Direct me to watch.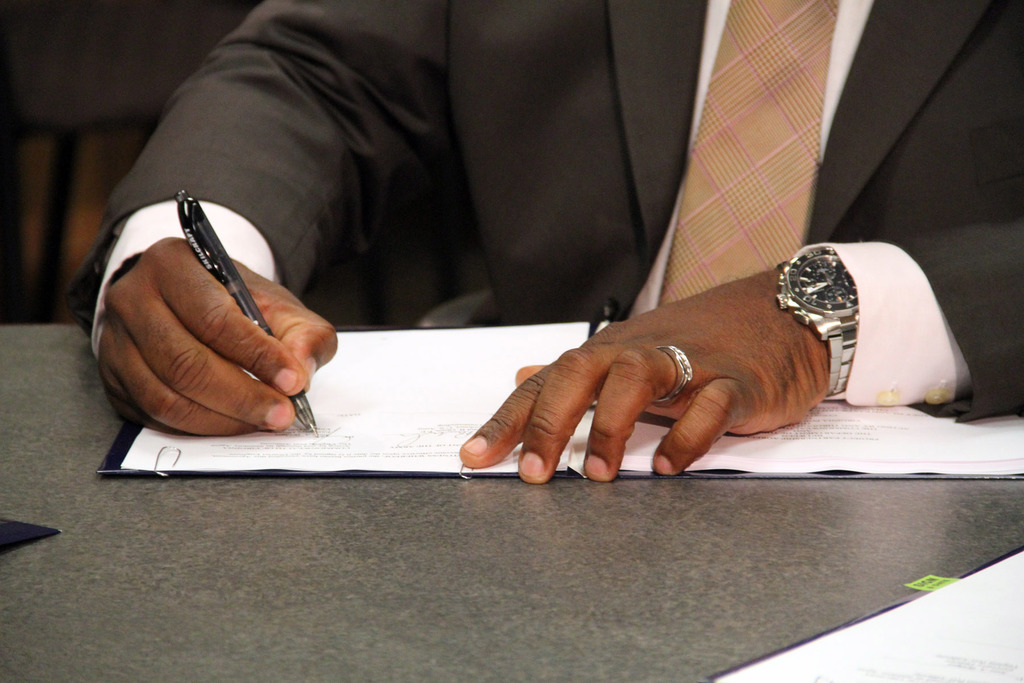
Direction: 771/241/863/391.
